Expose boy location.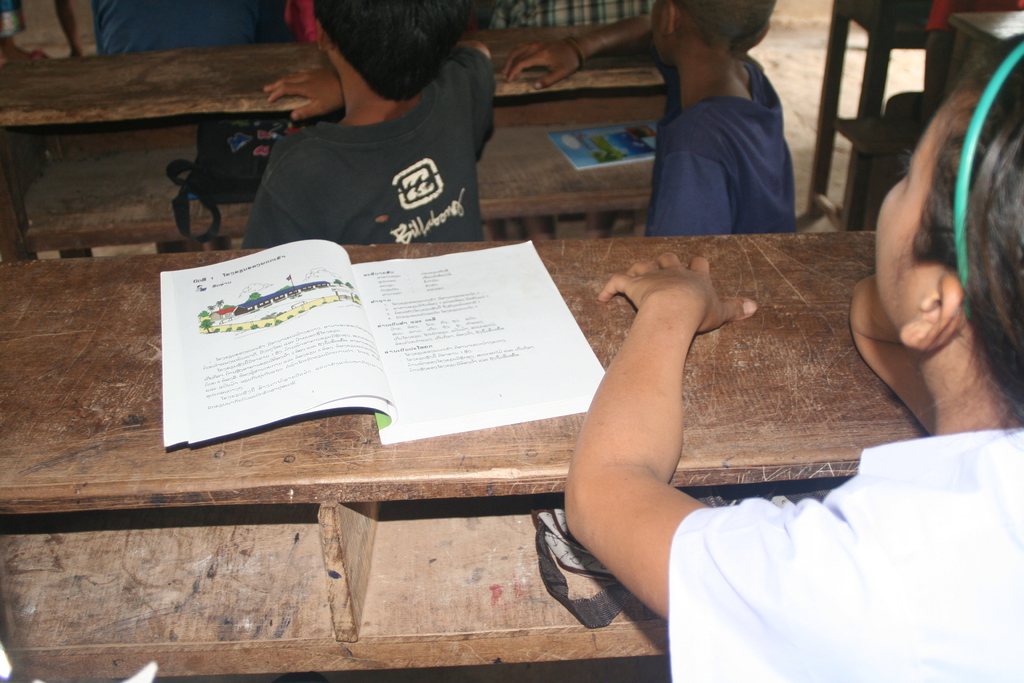
Exposed at crop(243, 0, 492, 245).
